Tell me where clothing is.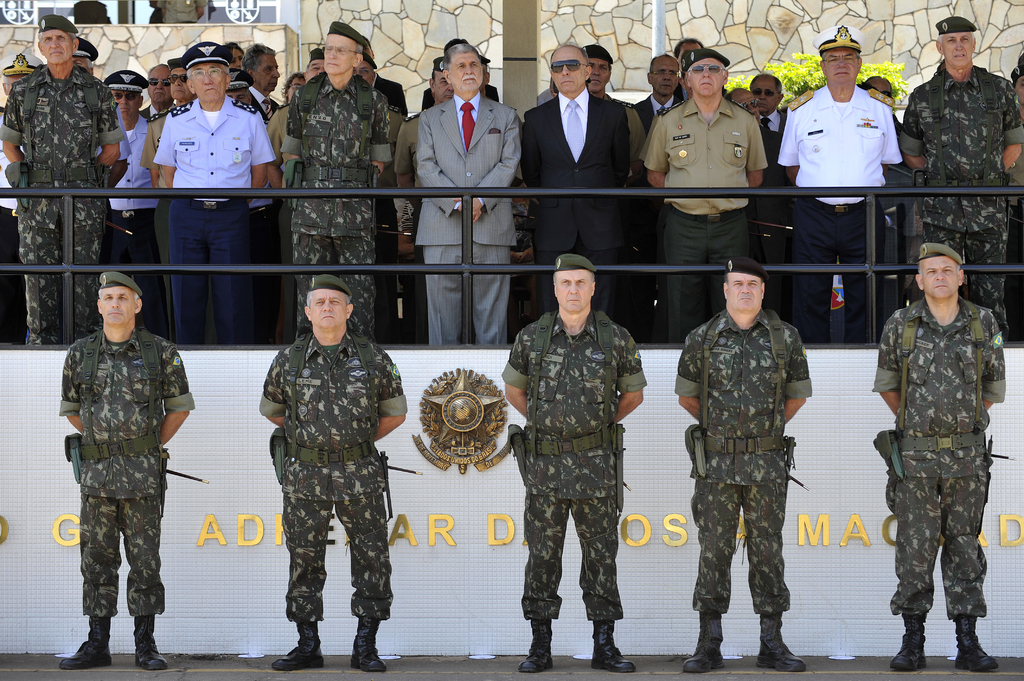
clothing is at [673, 316, 813, 486].
